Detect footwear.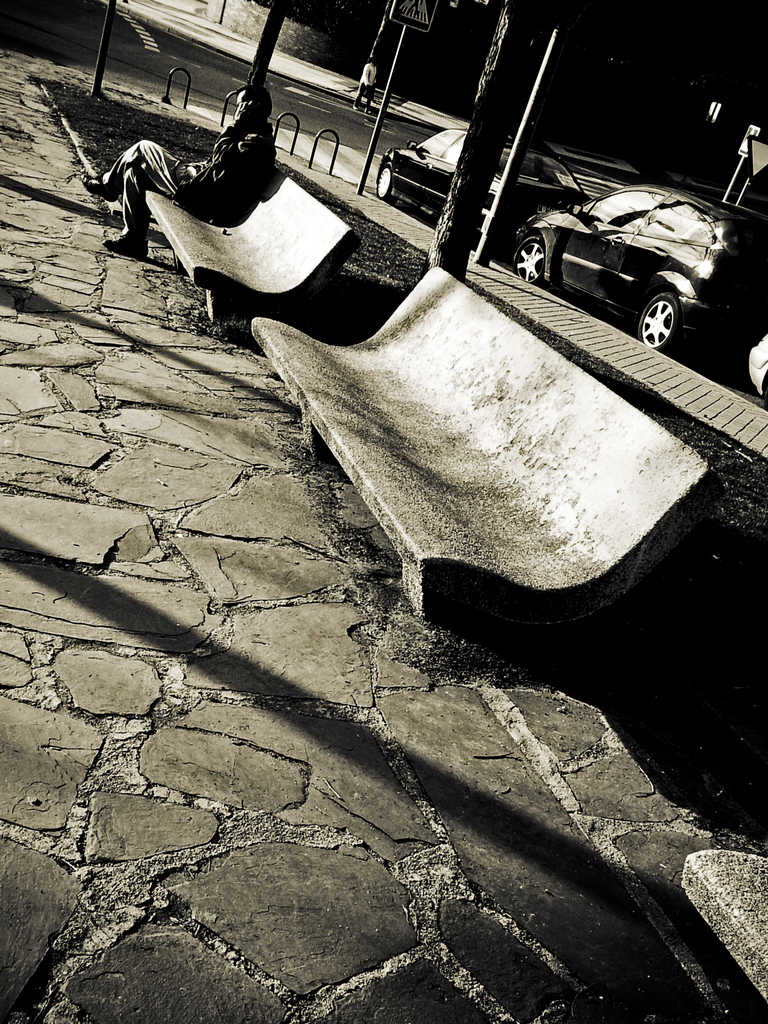
Detected at l=100, t=230, r=150, b=259.
